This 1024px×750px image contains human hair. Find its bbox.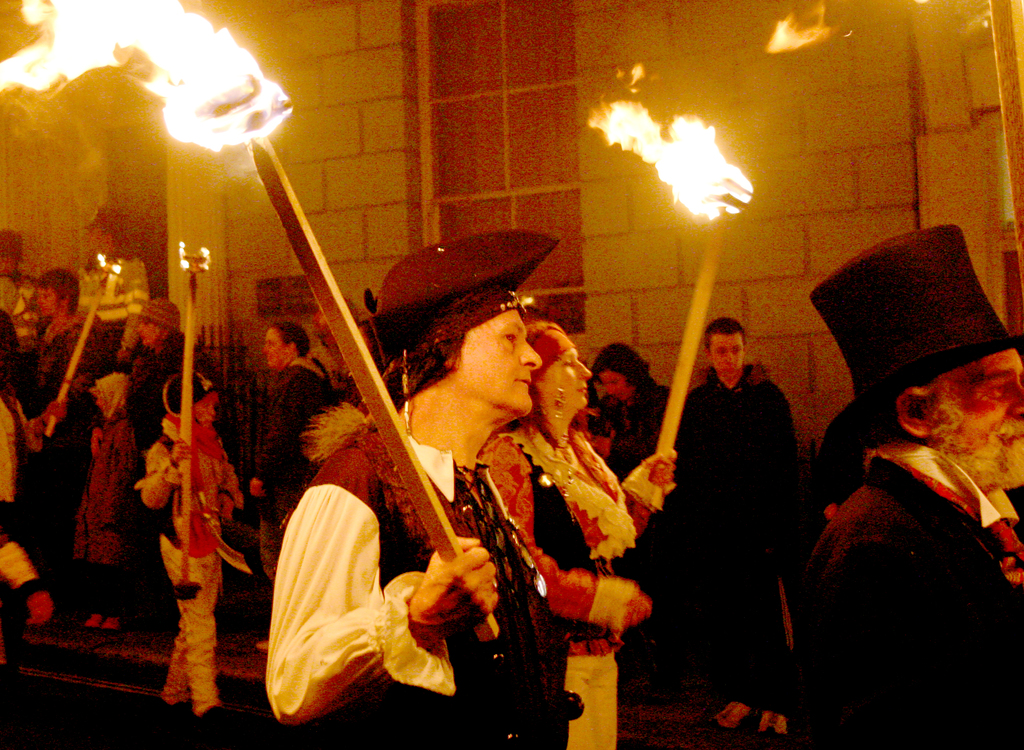
detection(275, 321, 311, 360).
